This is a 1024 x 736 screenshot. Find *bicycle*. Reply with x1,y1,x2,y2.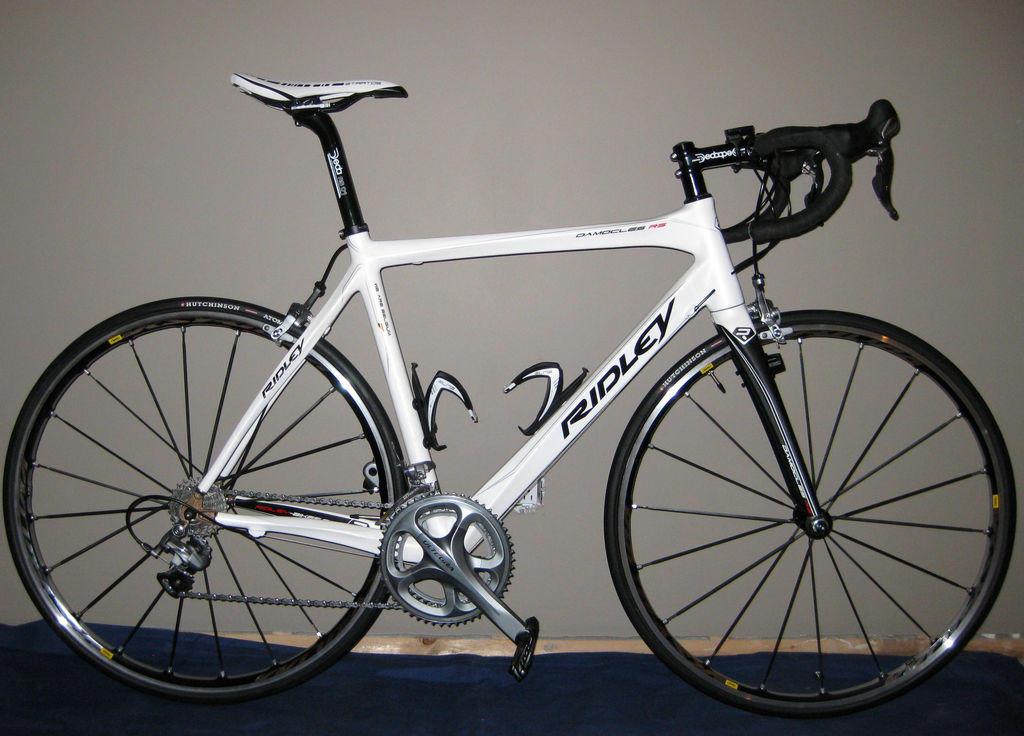
18,1,1023,713.
